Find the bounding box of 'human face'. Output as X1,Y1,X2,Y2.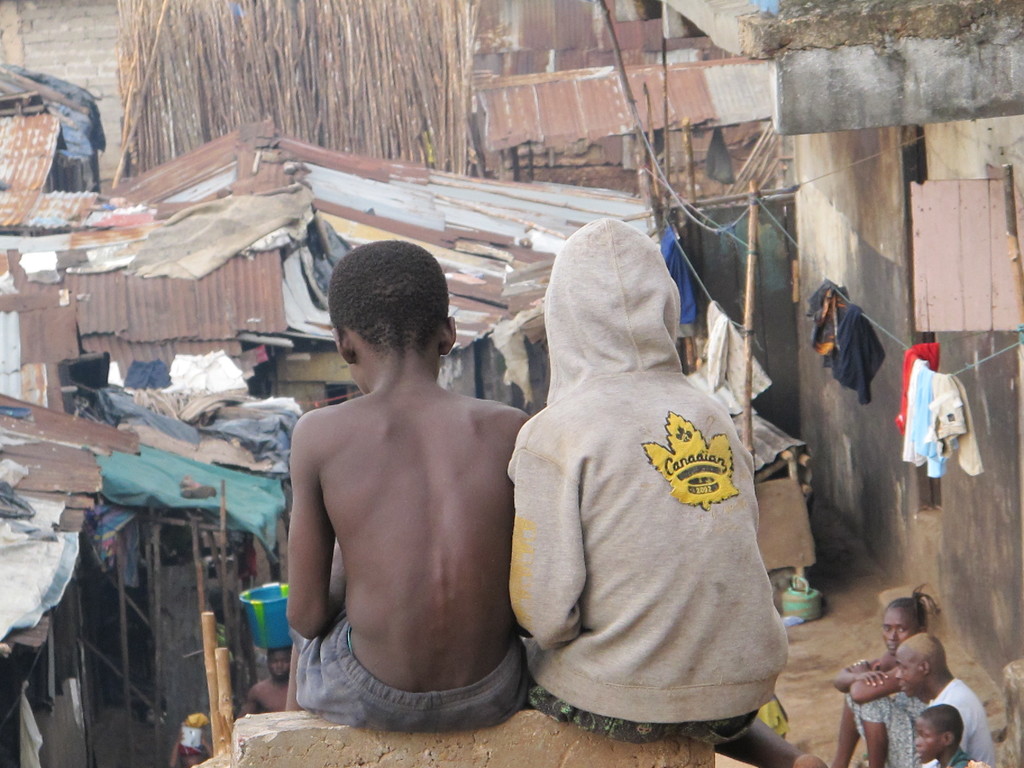
896,636,927,696.
